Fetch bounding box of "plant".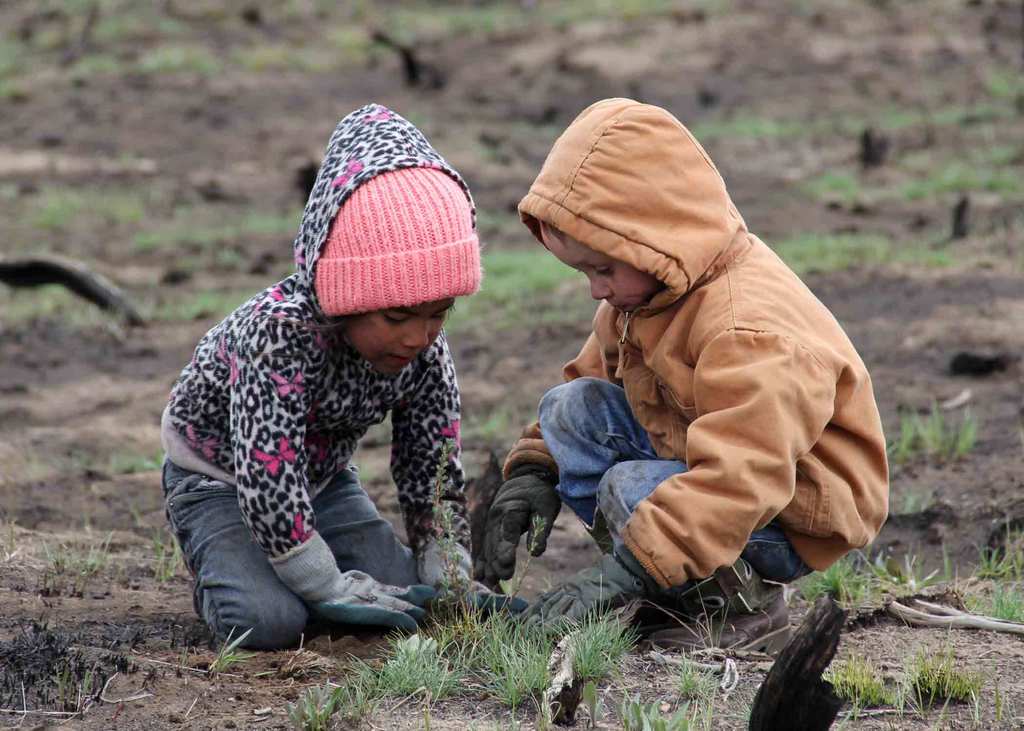
Bbox: {"x1": 346, "y1": 631, "x2": 460, "y2": 693}.
